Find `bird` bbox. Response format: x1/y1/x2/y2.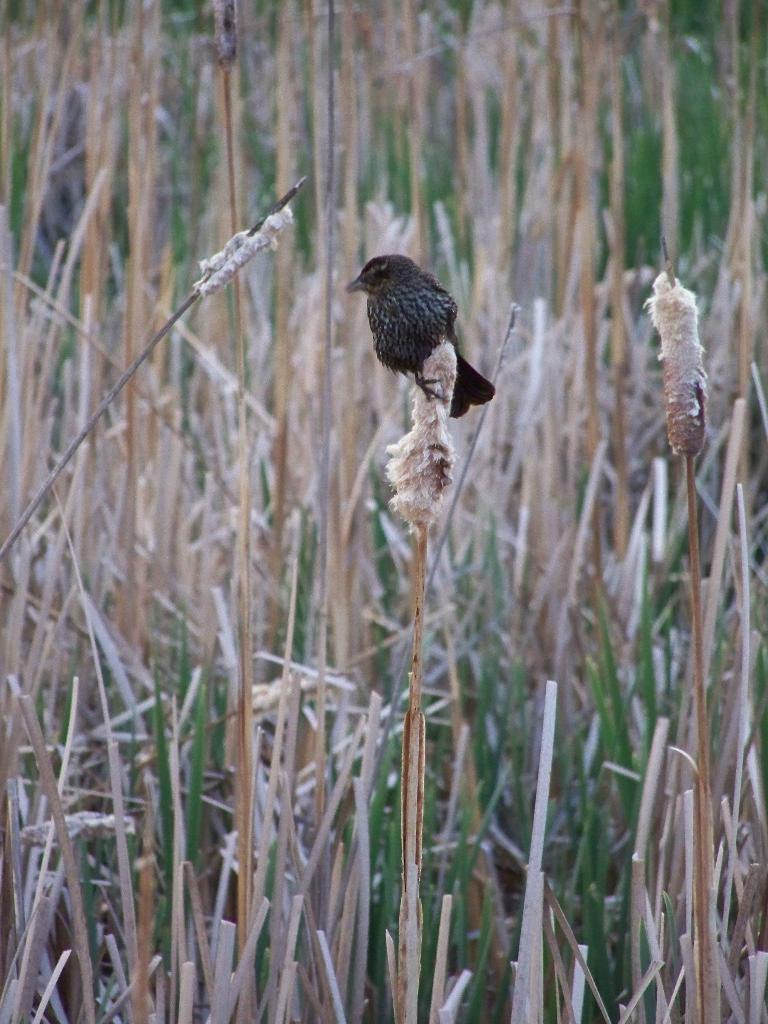
339/244/500/404.
